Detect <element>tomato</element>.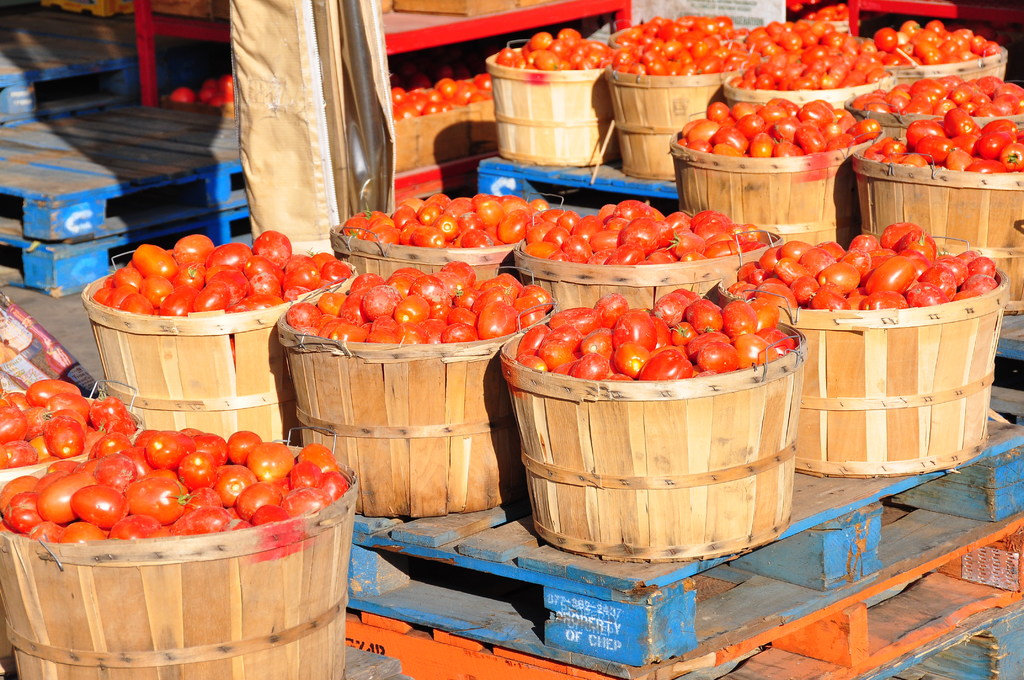
Detected at 613/312/663/352.
